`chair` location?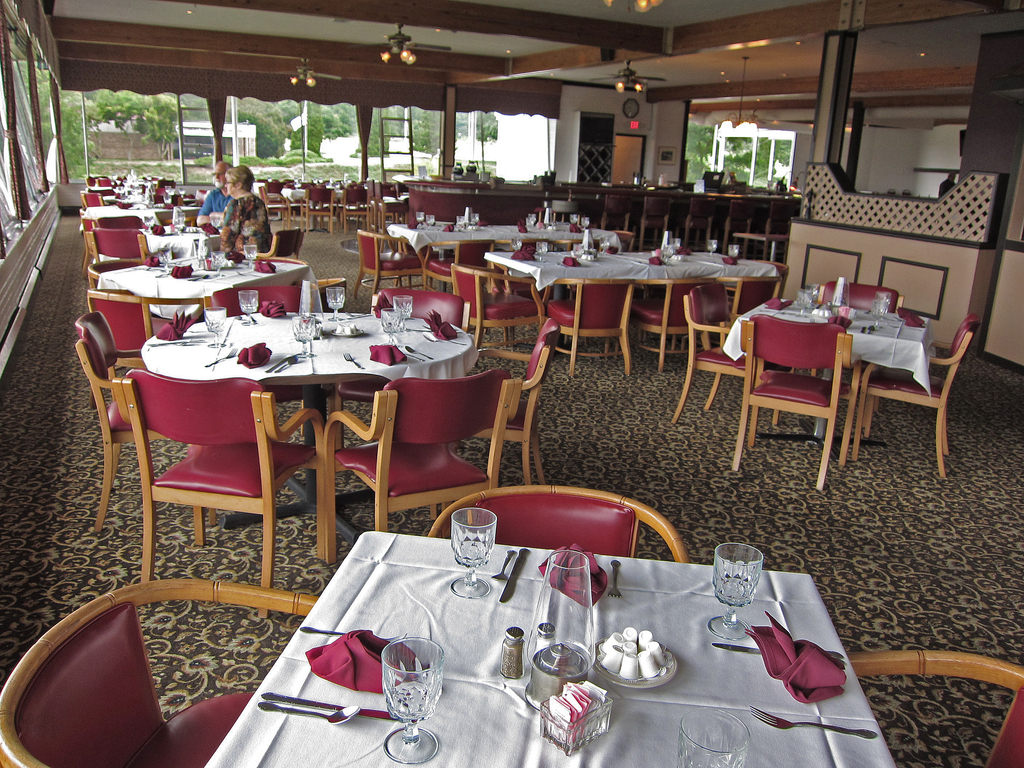
rect(87, 213, 149, 271)
